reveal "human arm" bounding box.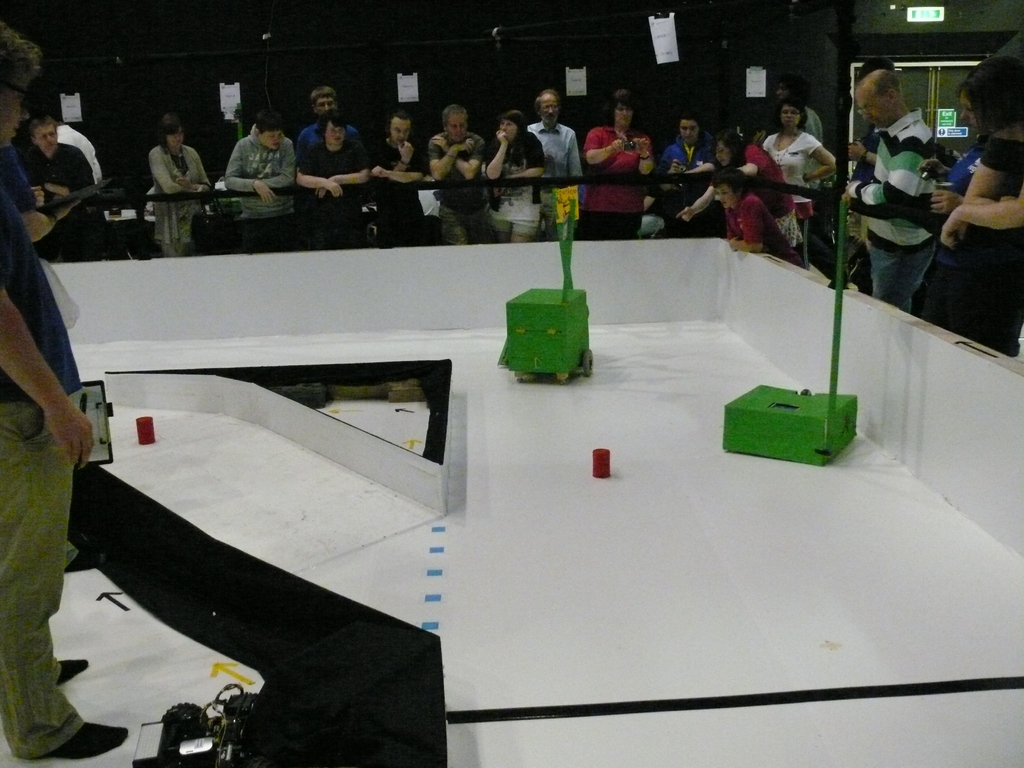
Revealed: box=[563, 127, 594, 202].
